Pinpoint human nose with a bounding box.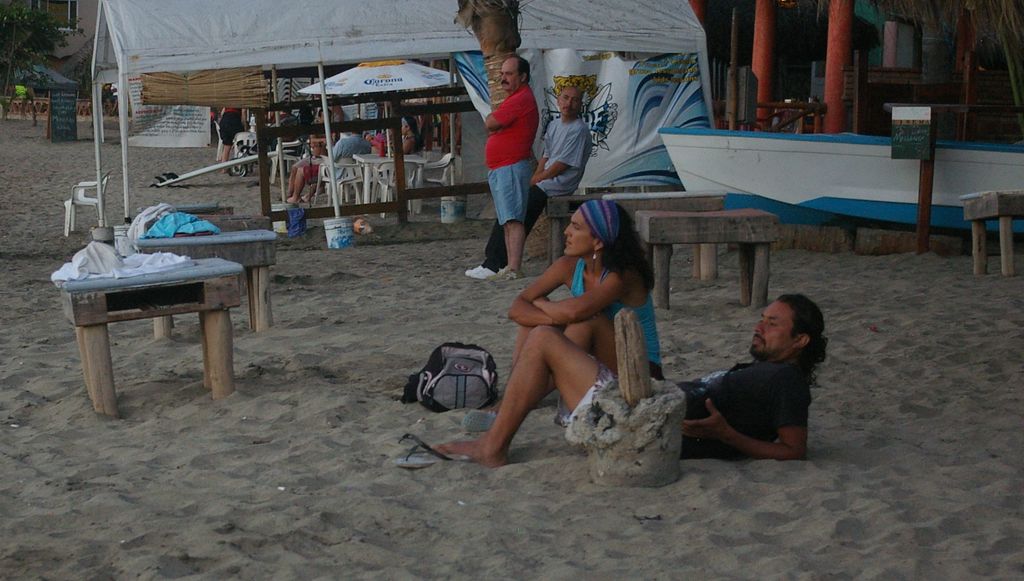
<region>566, 225, 578, 238</region>.
